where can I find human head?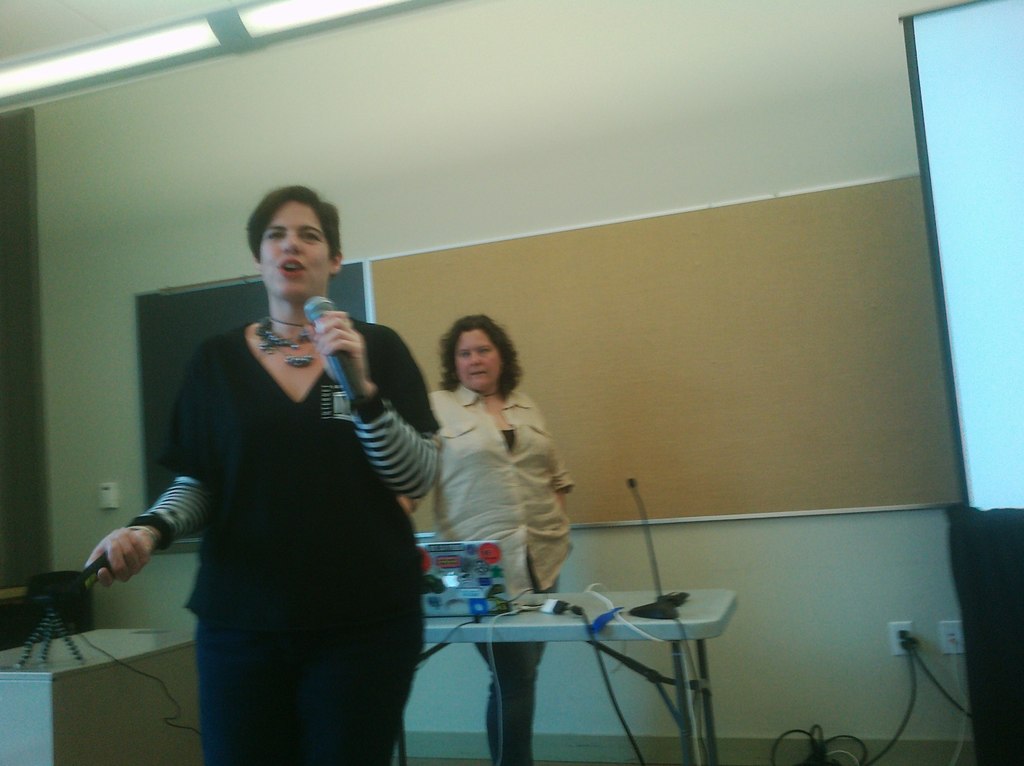
You can find it at detection(439, 314, 508, 393).
